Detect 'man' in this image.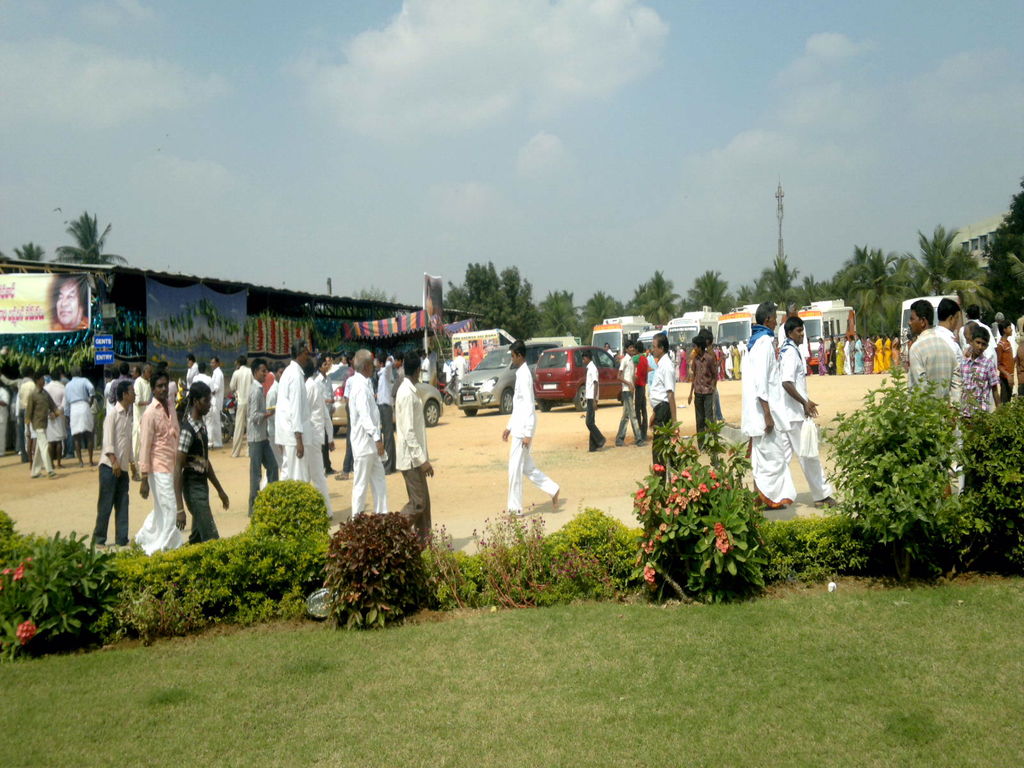
Detection: 935 300 961 353.
